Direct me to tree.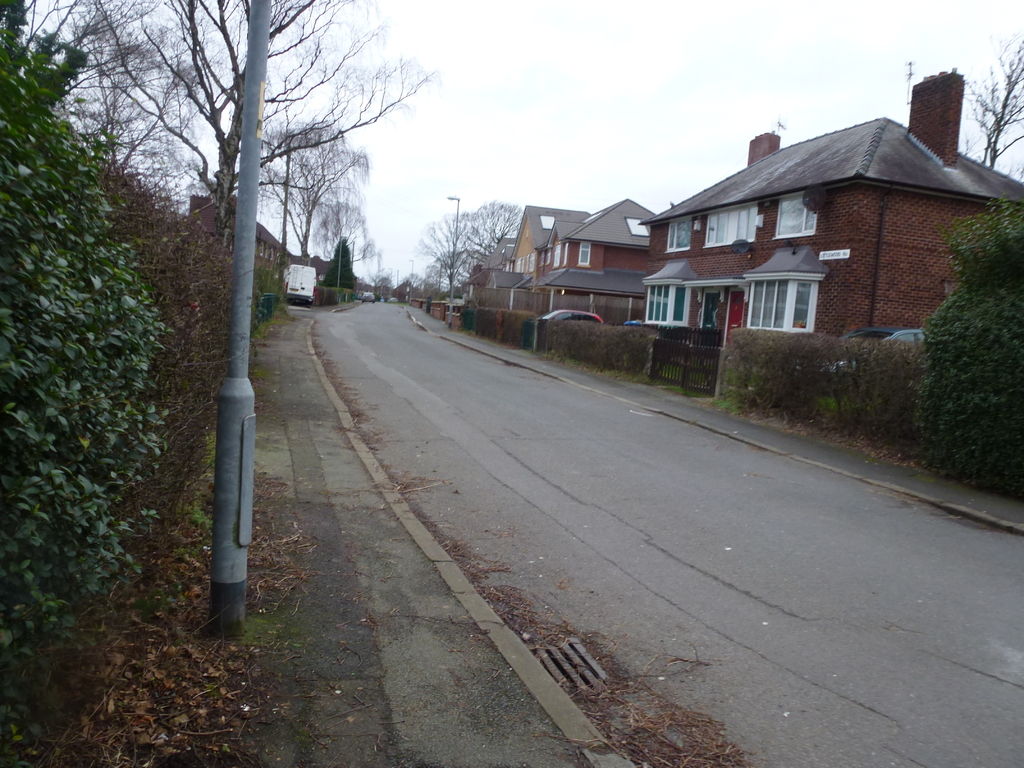
Direction: bbox=(260, 114, 366, 303).
